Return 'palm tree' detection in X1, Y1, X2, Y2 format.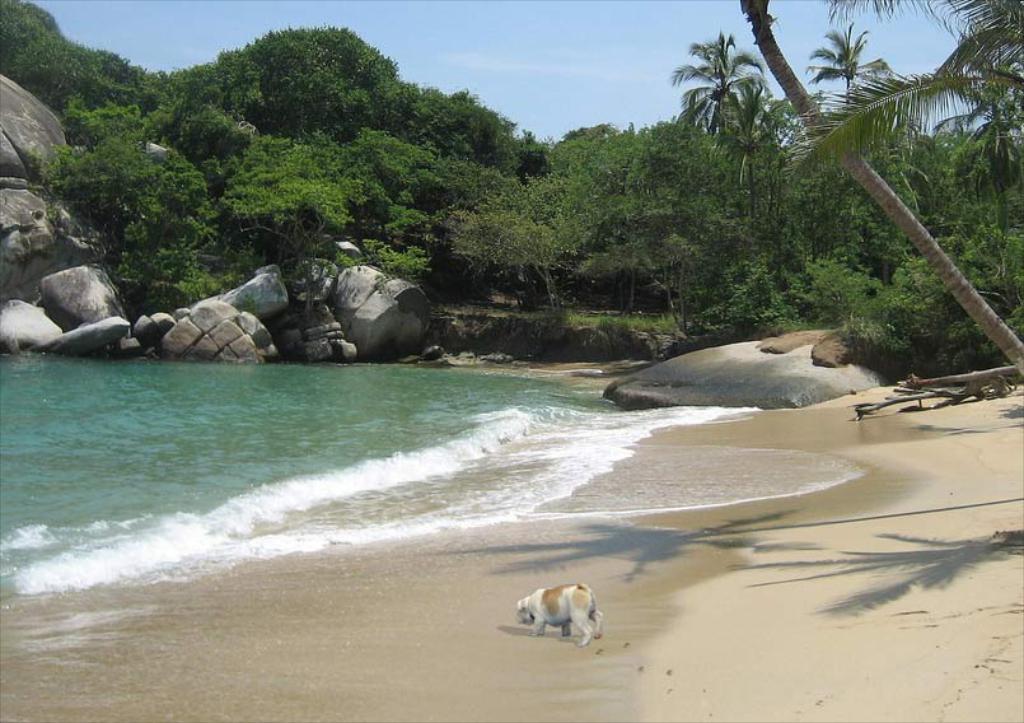
672, 29, 763, 129.
